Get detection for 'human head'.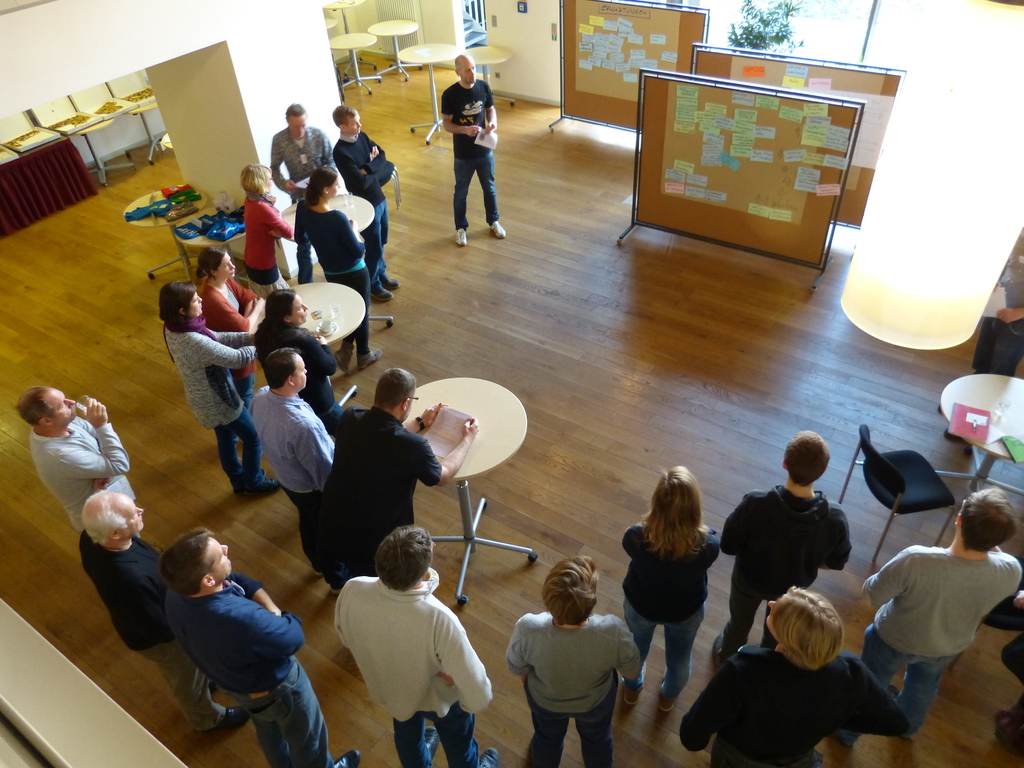
Detection: box=[81, 490, 144, 543].
